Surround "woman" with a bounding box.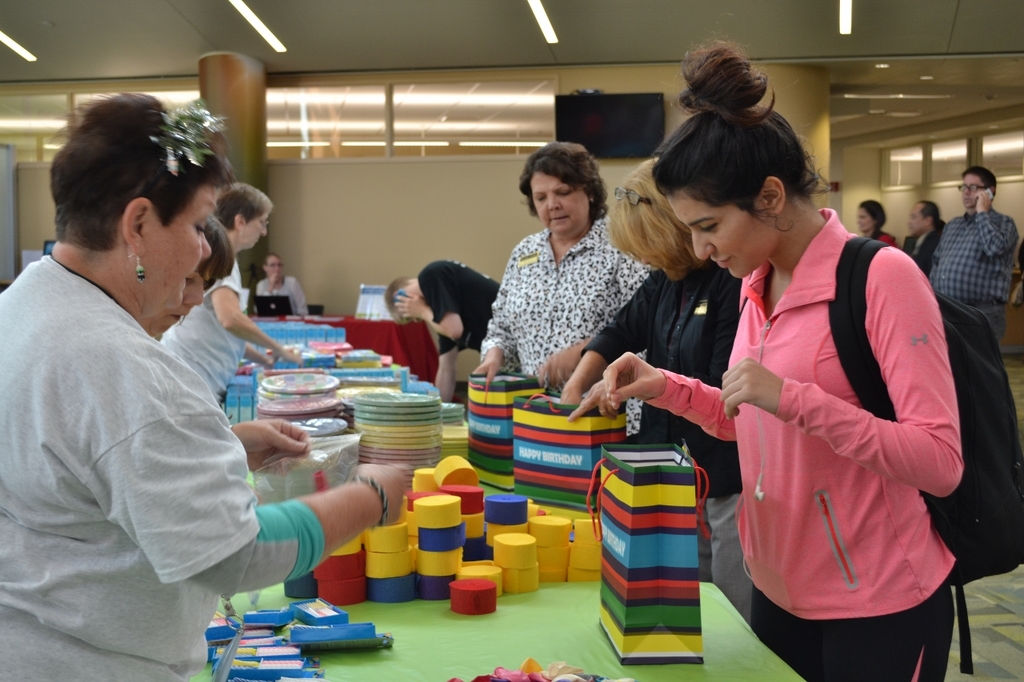
<region>468, 138, 661, 424</region>.
